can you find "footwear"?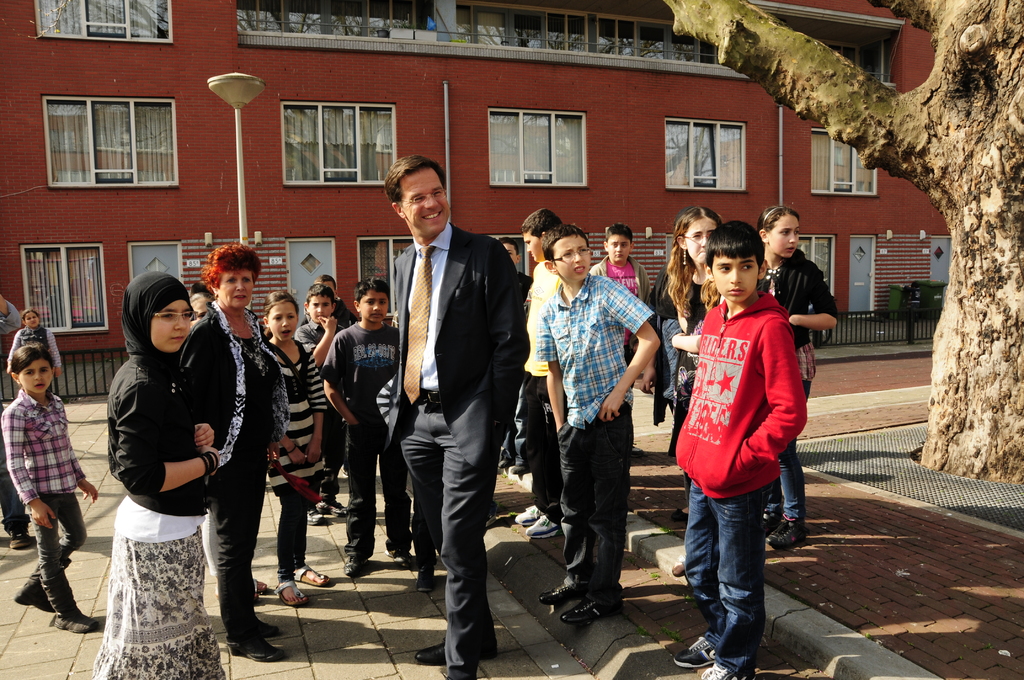
Yes, bounding box: (416,640,447,667).
